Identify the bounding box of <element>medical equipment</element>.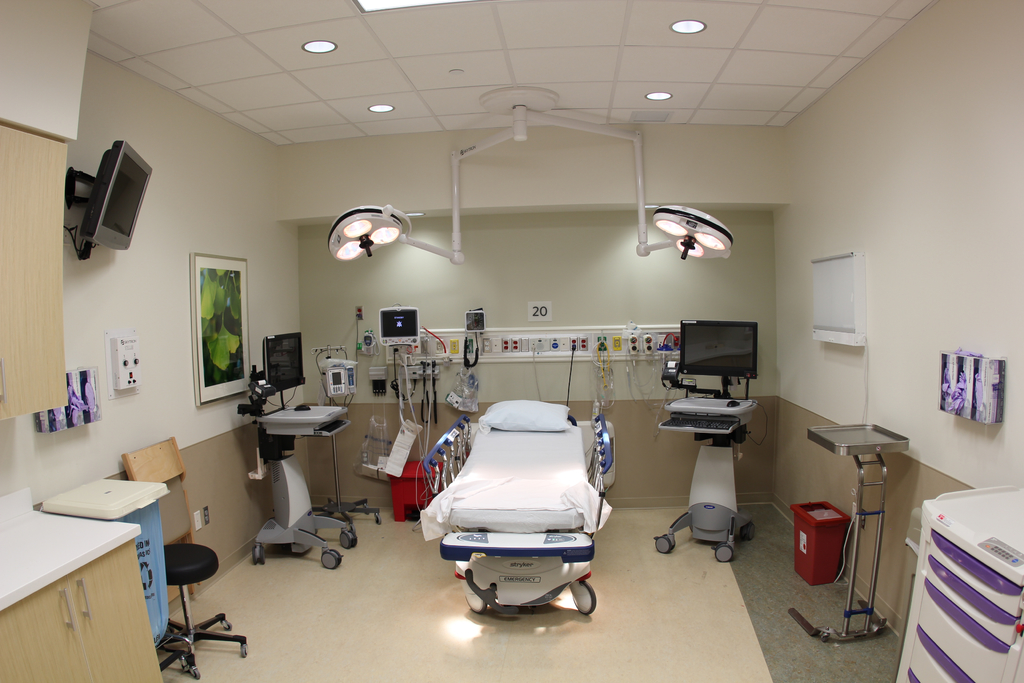
(893, 481, 1023, 682).
